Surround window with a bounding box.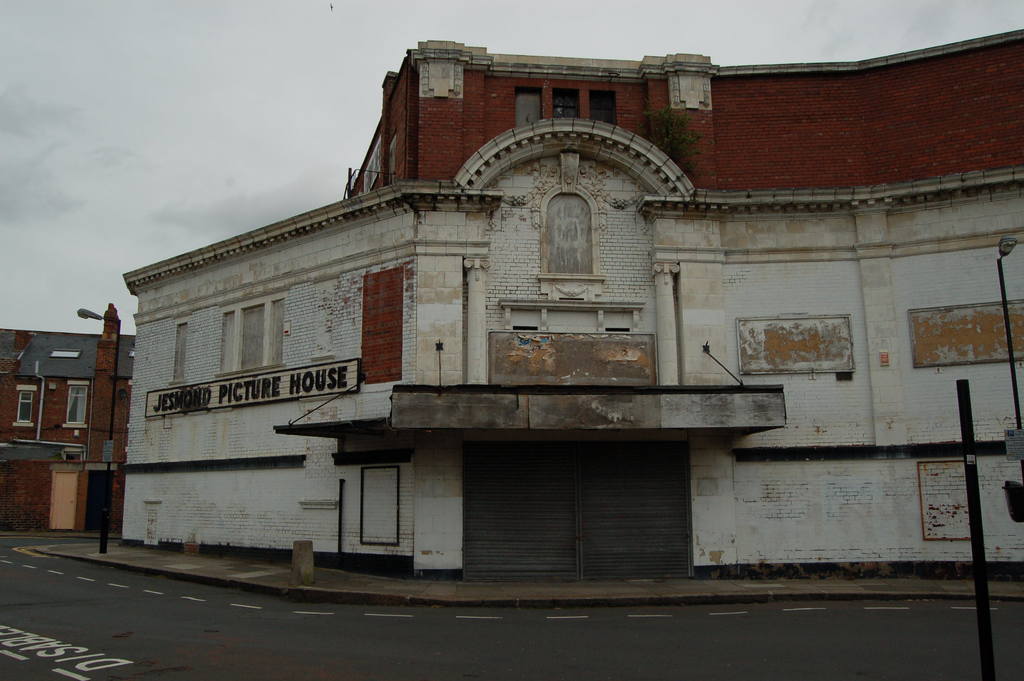
box(223, 296, 299, 375).
